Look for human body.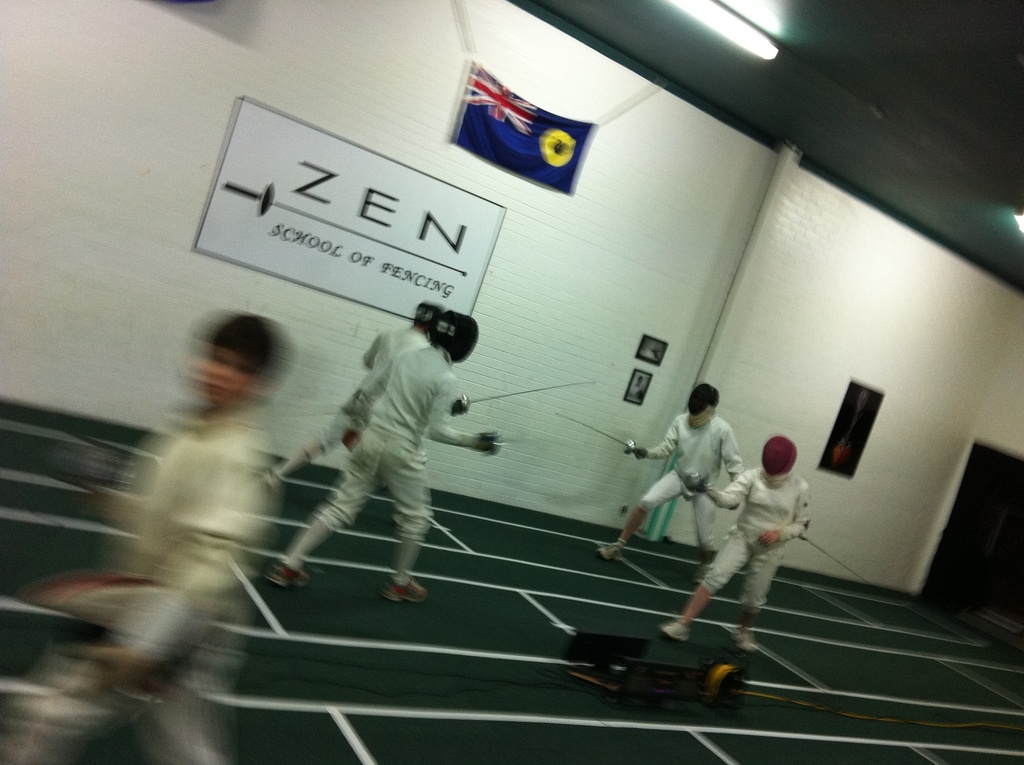
Found: locate(612, 369, 759, 581).
